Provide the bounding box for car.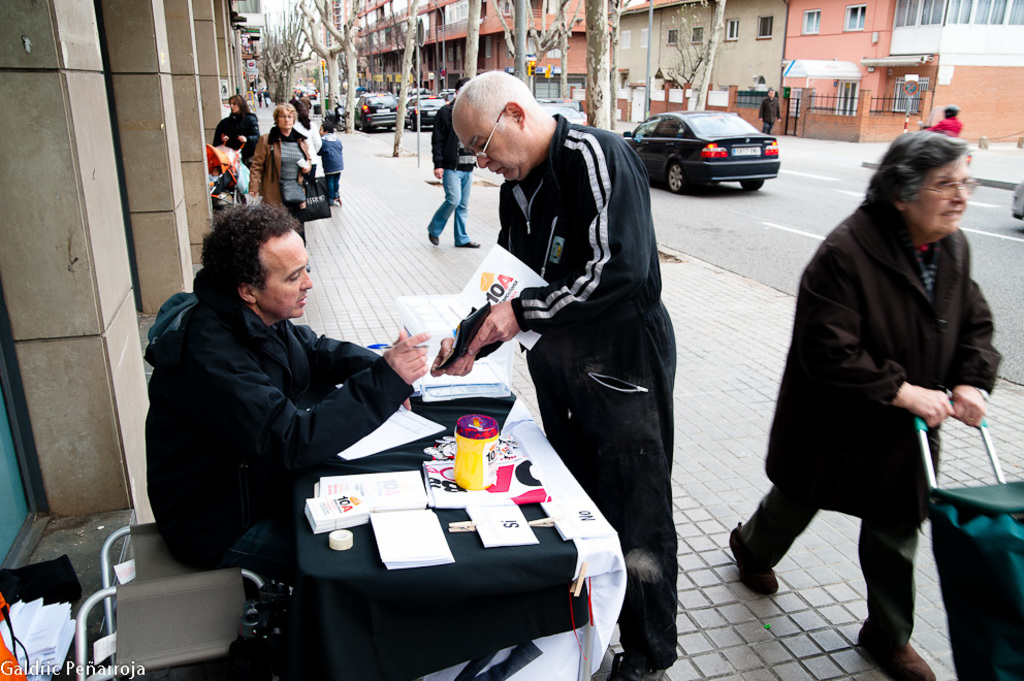
crop(296, 87, 314, 109).
